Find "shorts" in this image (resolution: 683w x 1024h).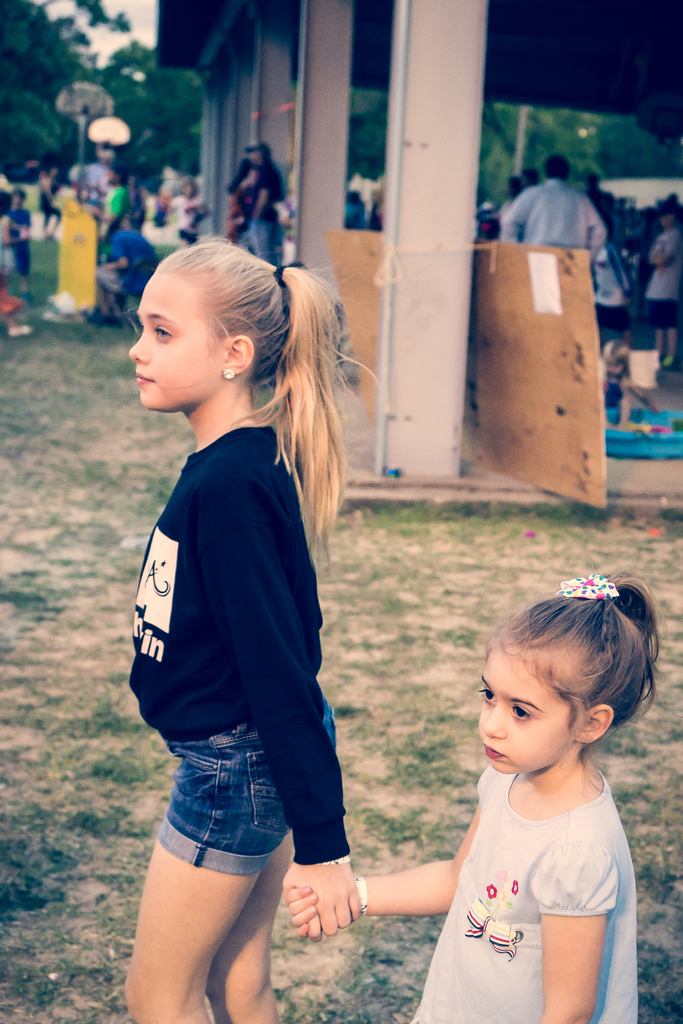
bbox=(593, 301, 632, 330).
